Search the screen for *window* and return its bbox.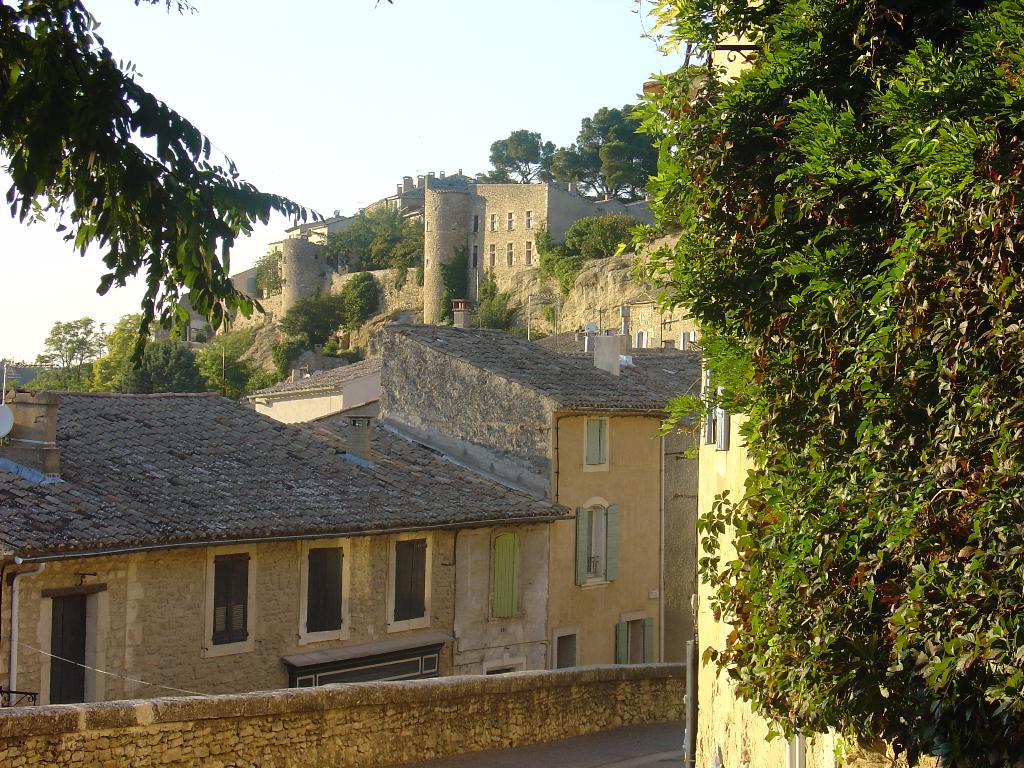
Found: bbox=[500, 525, 526, 623].
